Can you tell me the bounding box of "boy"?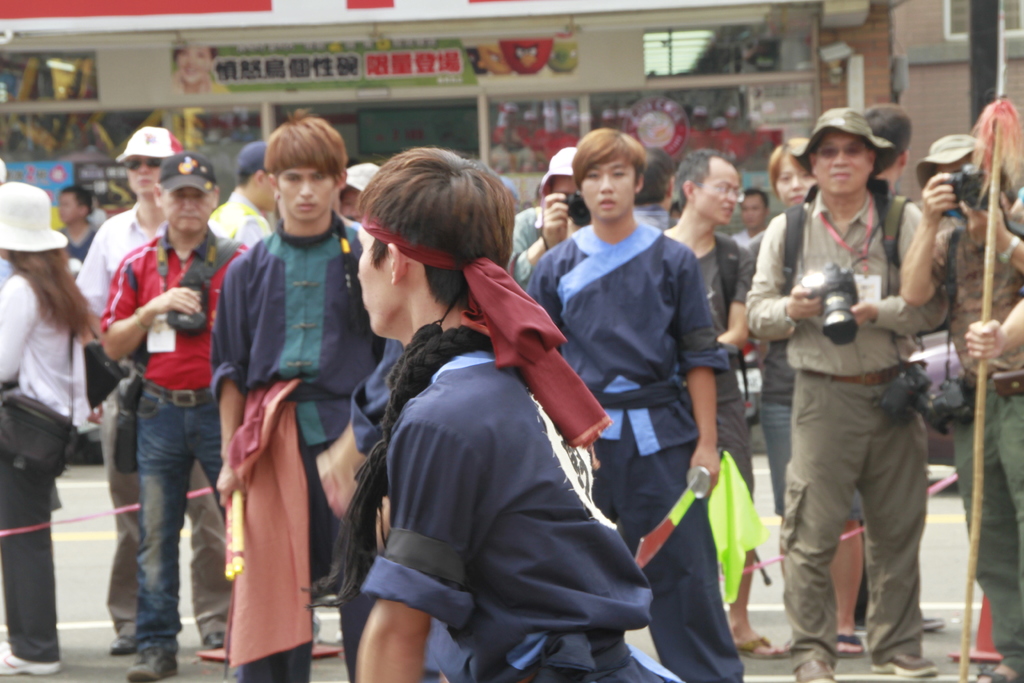
Rect(343, 150, 687, 682).
